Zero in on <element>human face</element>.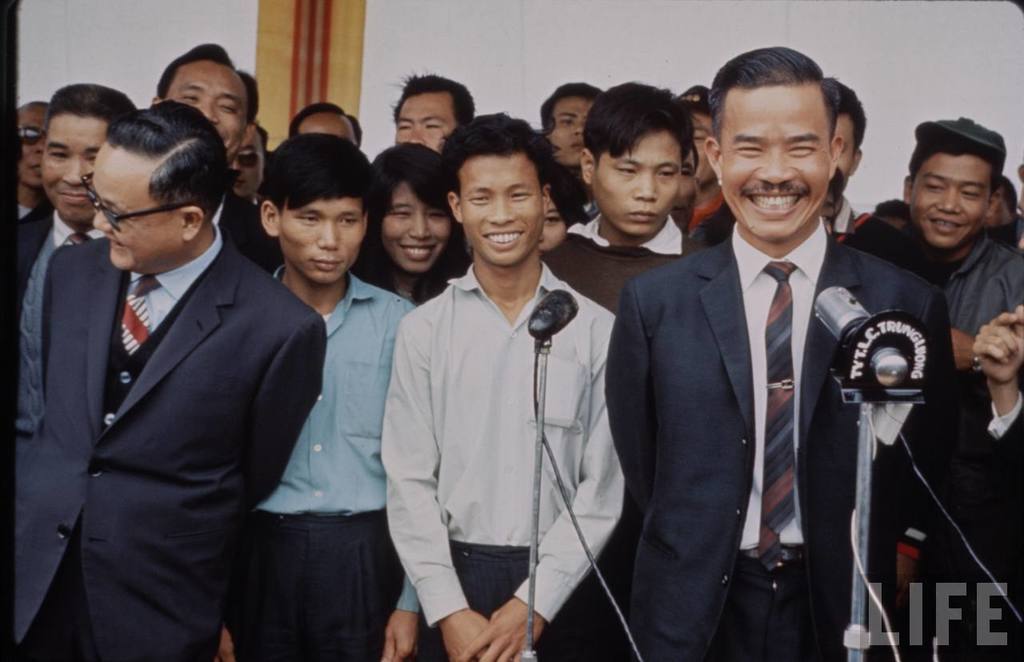
Zeroed in: pyautogui.locateOnScreen(295, 109, 363, 154).
